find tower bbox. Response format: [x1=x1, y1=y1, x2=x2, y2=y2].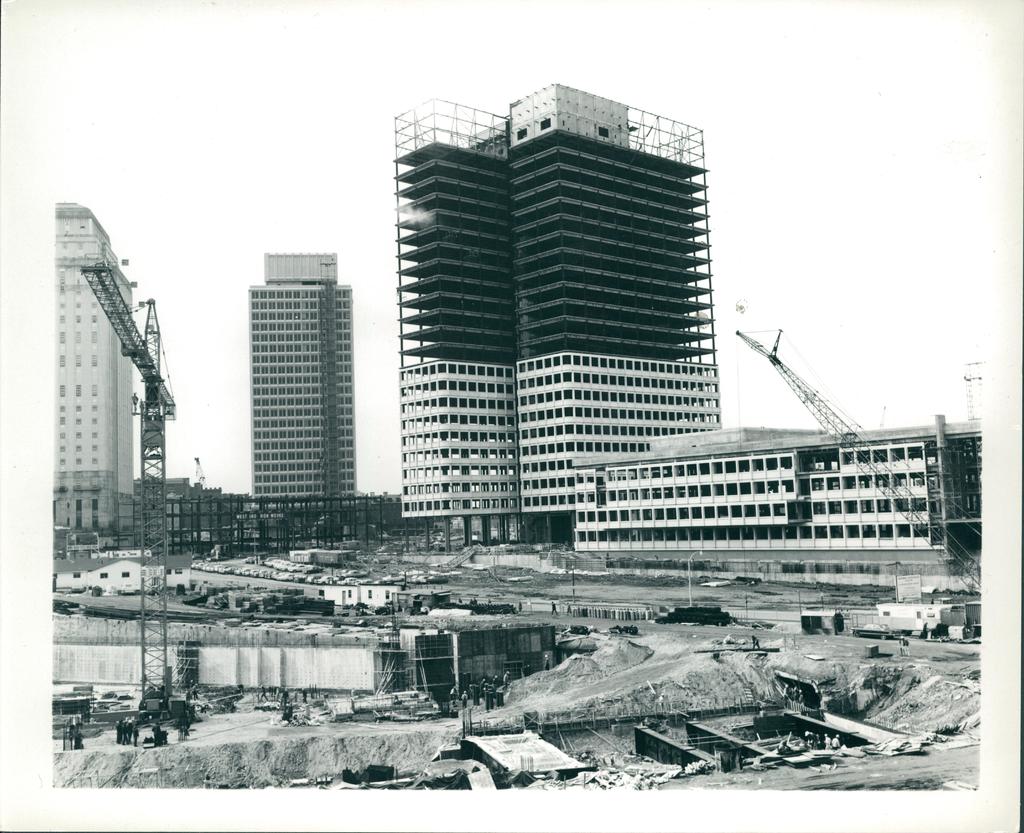
[x1=387, y1=85, x2=721, y2=537].
